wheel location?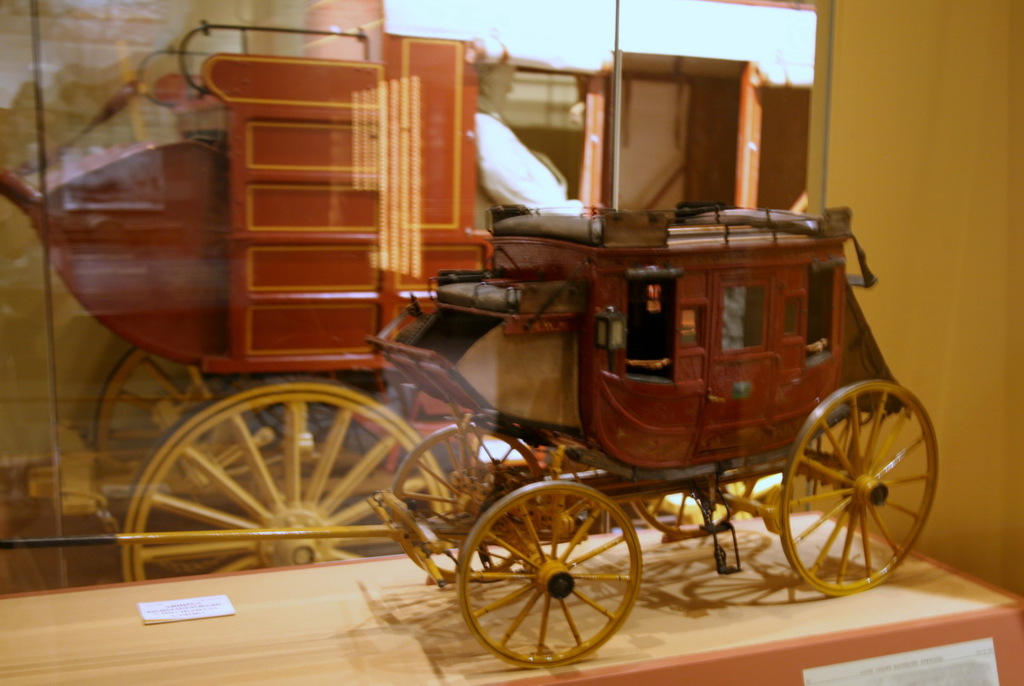
region(392, 421, 544, 570)
